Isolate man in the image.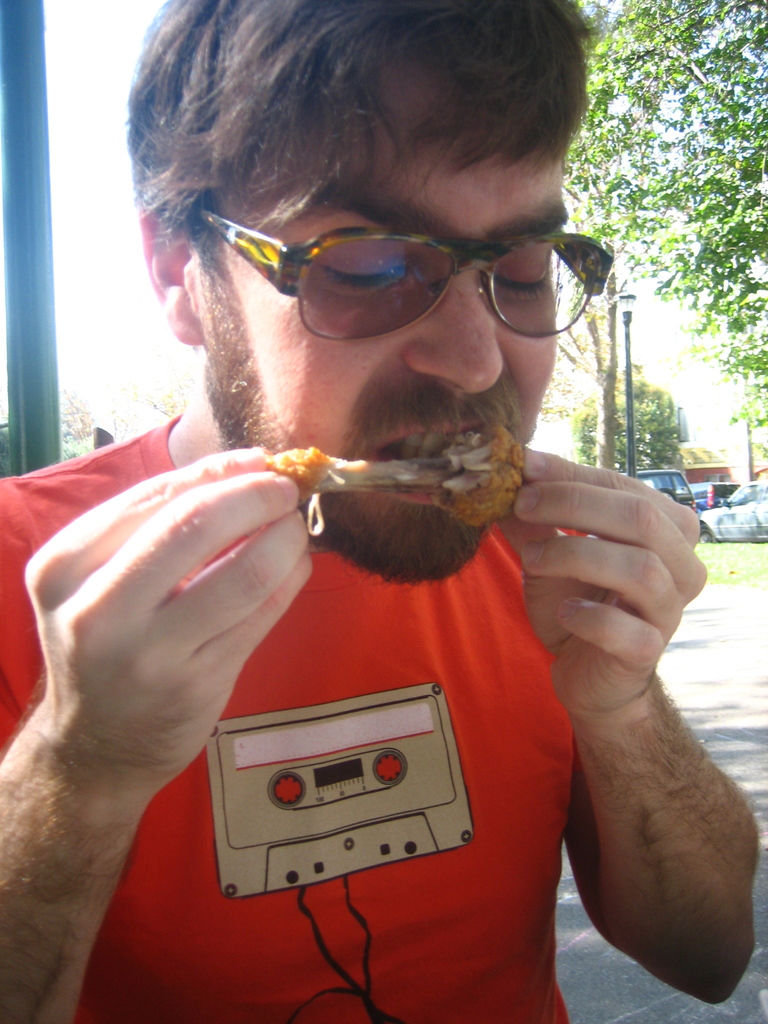
Isolated region: region(17, 37, 735, 978).
